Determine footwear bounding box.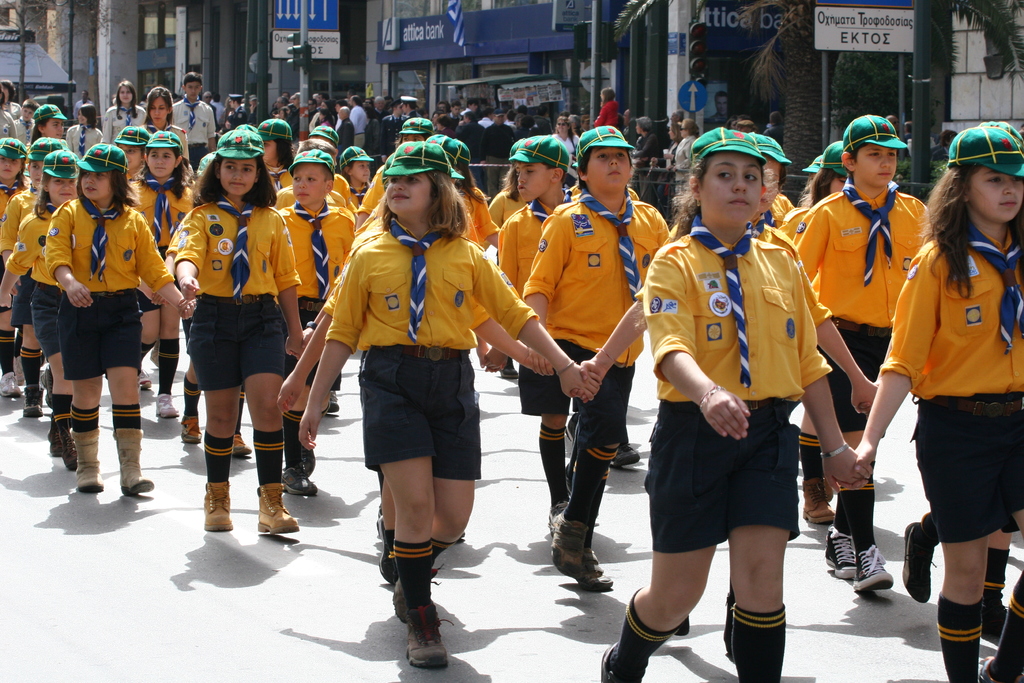
Determined: (375, 516, 397, 585).
